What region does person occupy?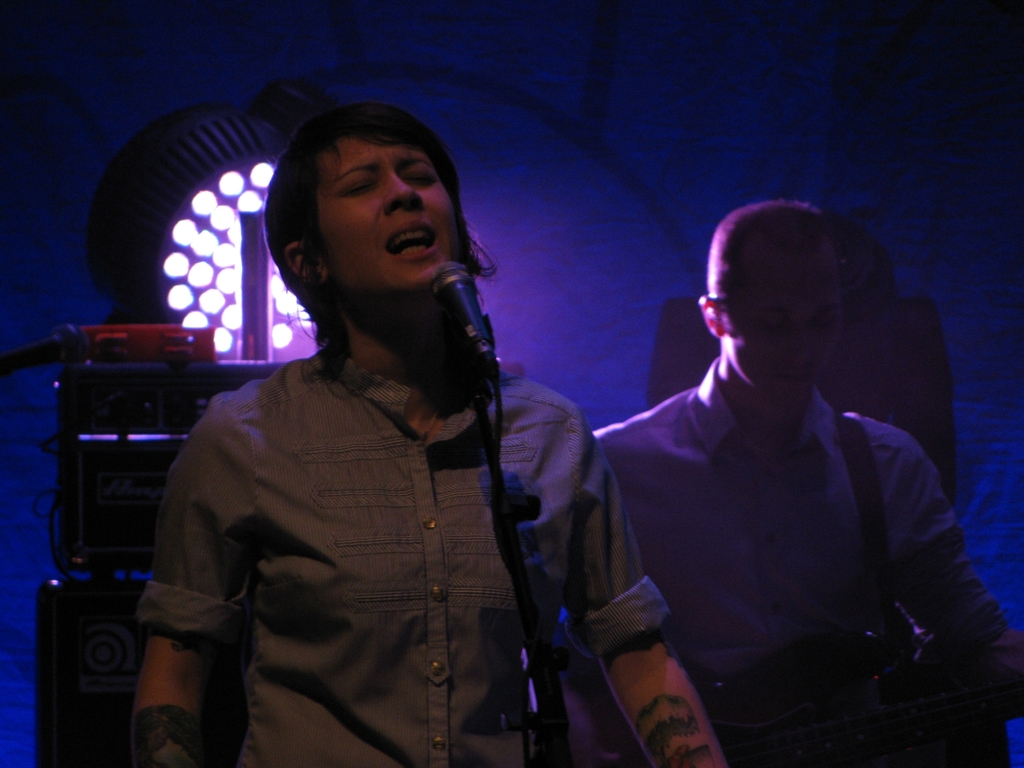
<region>119, 108, 644, 764</region>.
